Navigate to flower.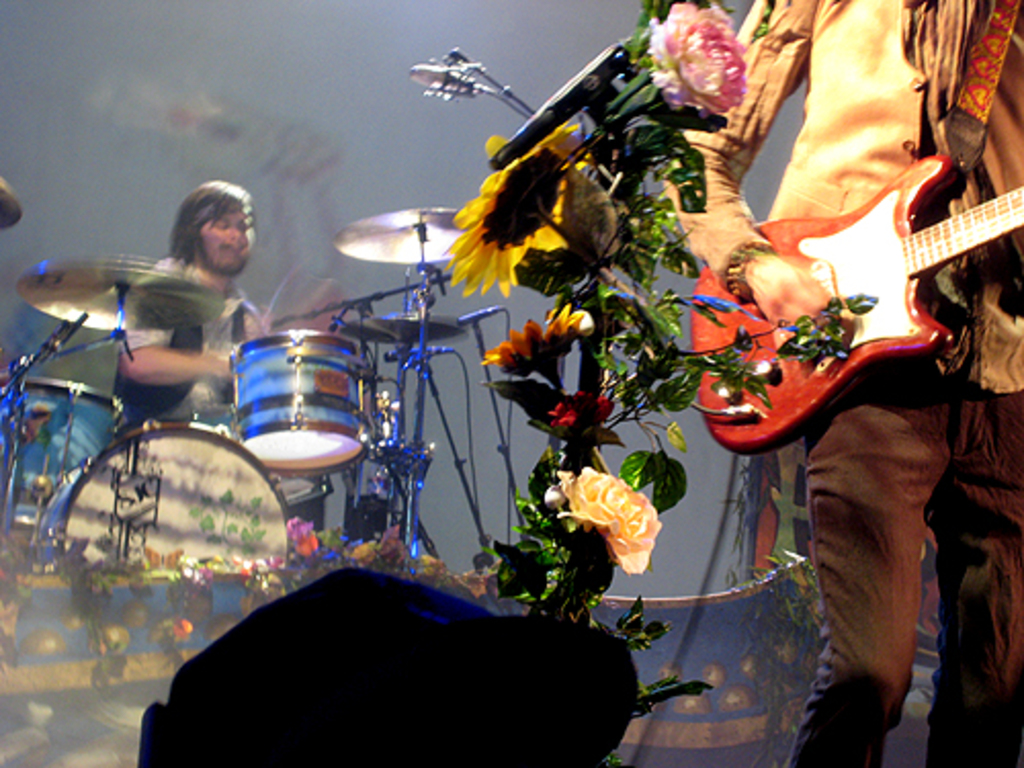
Navigation target: {"x1": 545, "y1": 467, "x2": 682, "y2": 563}.
